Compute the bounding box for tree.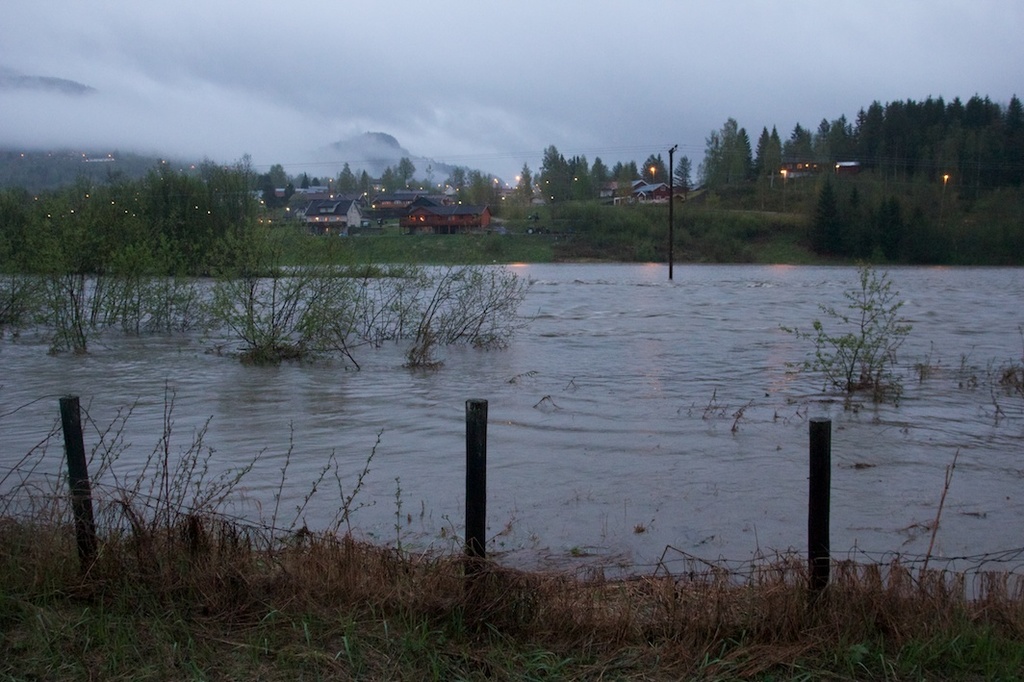
locate(835, 114, 854, 162).
